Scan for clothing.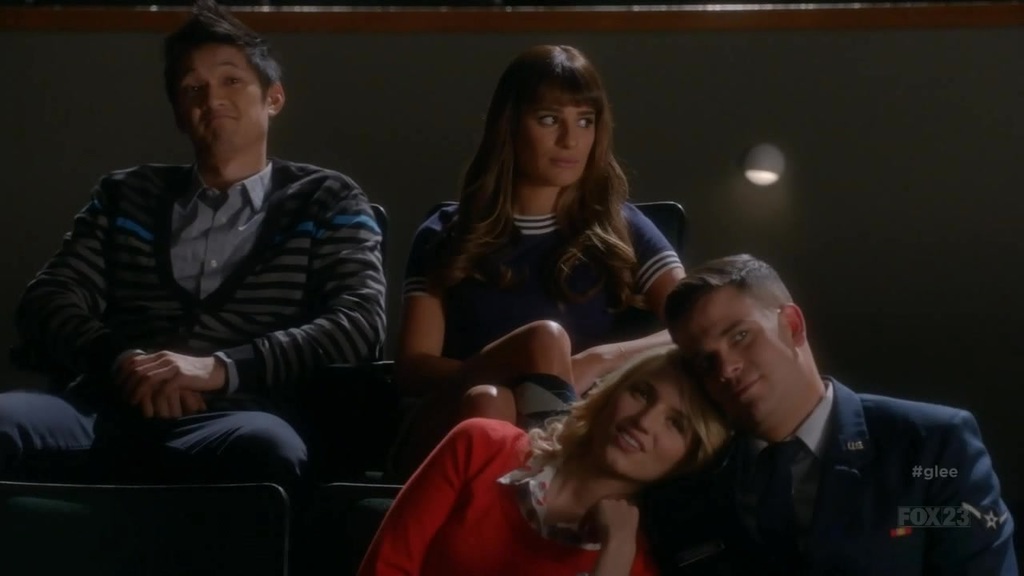
Scan result: bbox(23, 85, 390, 475).
